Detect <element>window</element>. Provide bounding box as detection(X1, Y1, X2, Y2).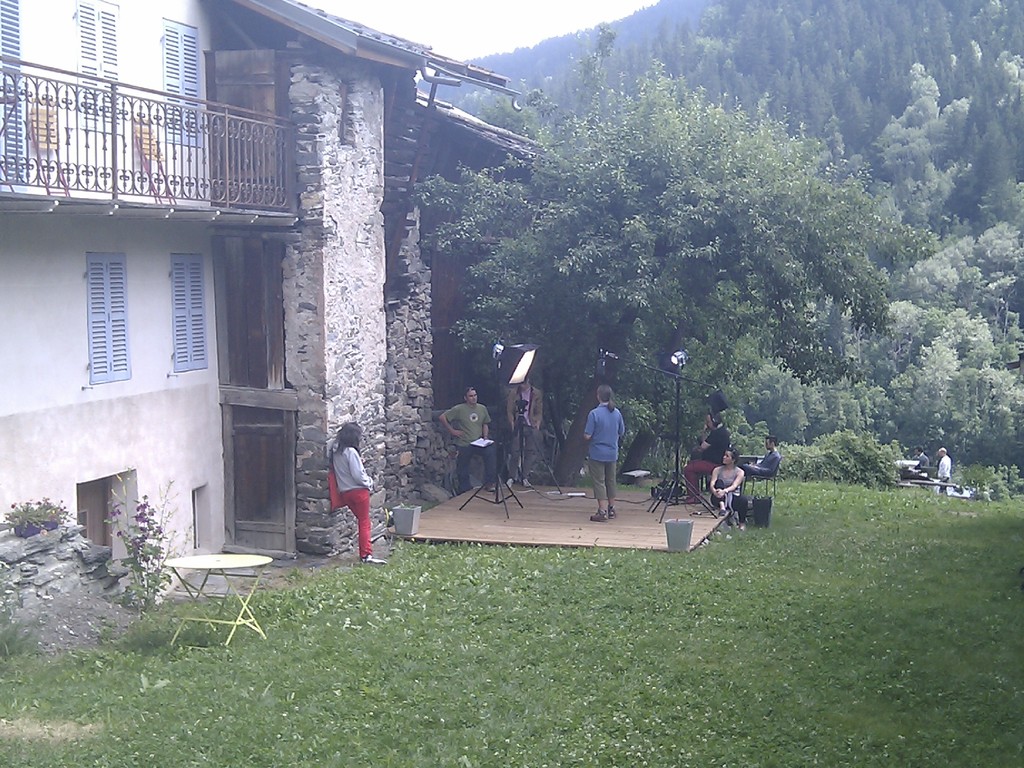
detection(70, 0, 134, 142).
